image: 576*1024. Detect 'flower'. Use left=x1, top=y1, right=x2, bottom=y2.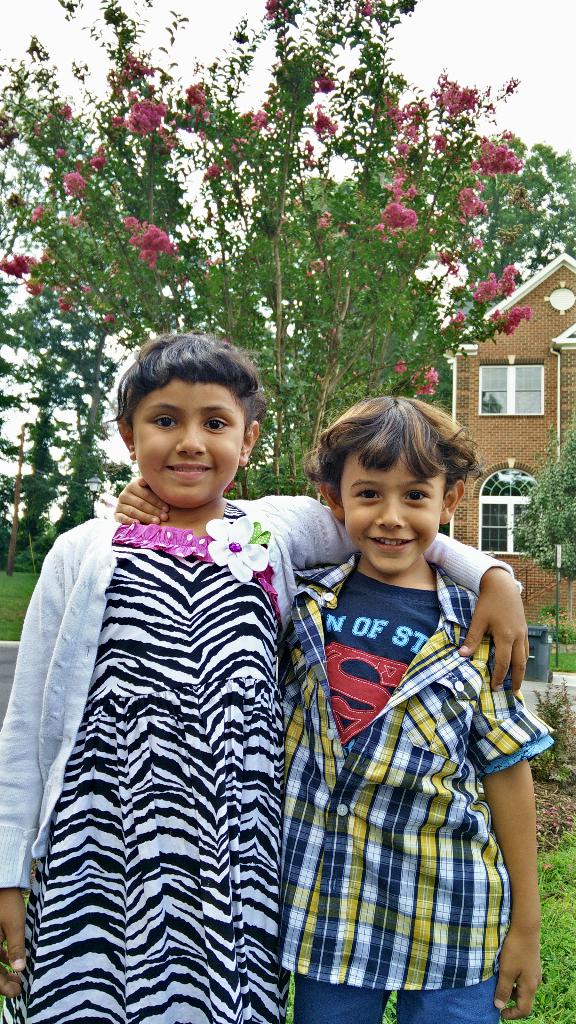
left=90, top=152, right=104, bottom=168.
